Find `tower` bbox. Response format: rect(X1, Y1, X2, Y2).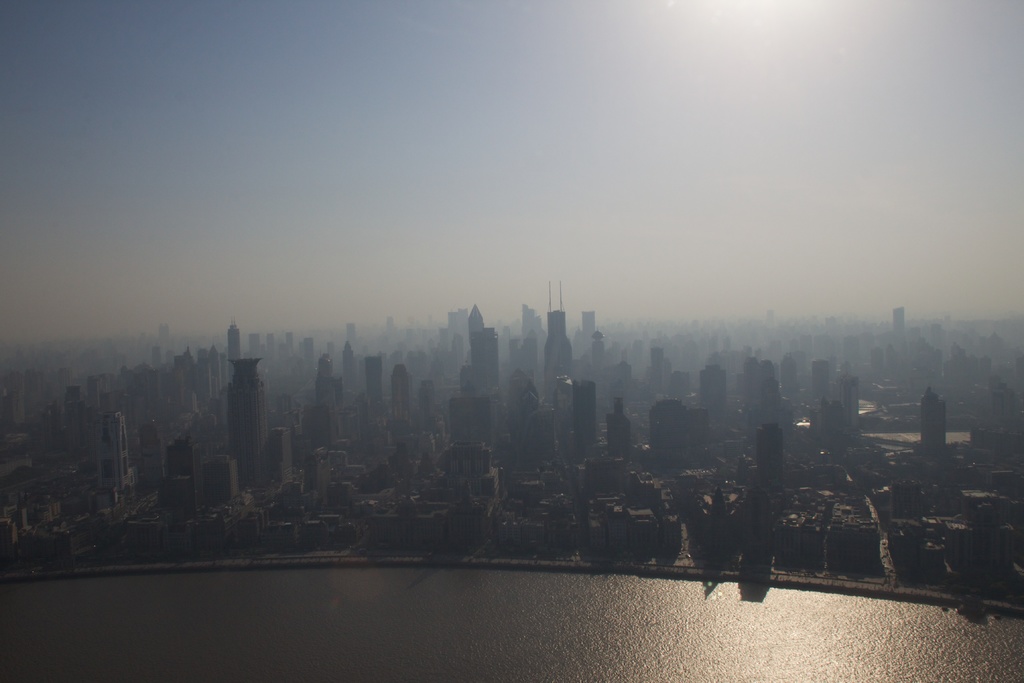
rect(211, 342, 270, 494).
